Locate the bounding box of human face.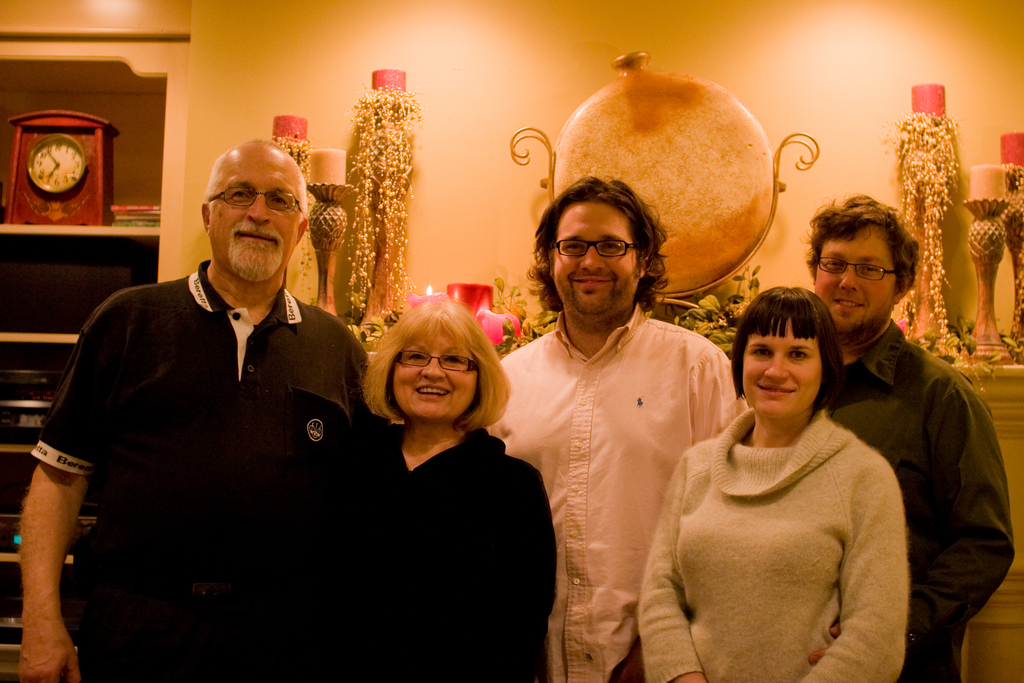
Bounding box: box(392, 339, 477, 421).
